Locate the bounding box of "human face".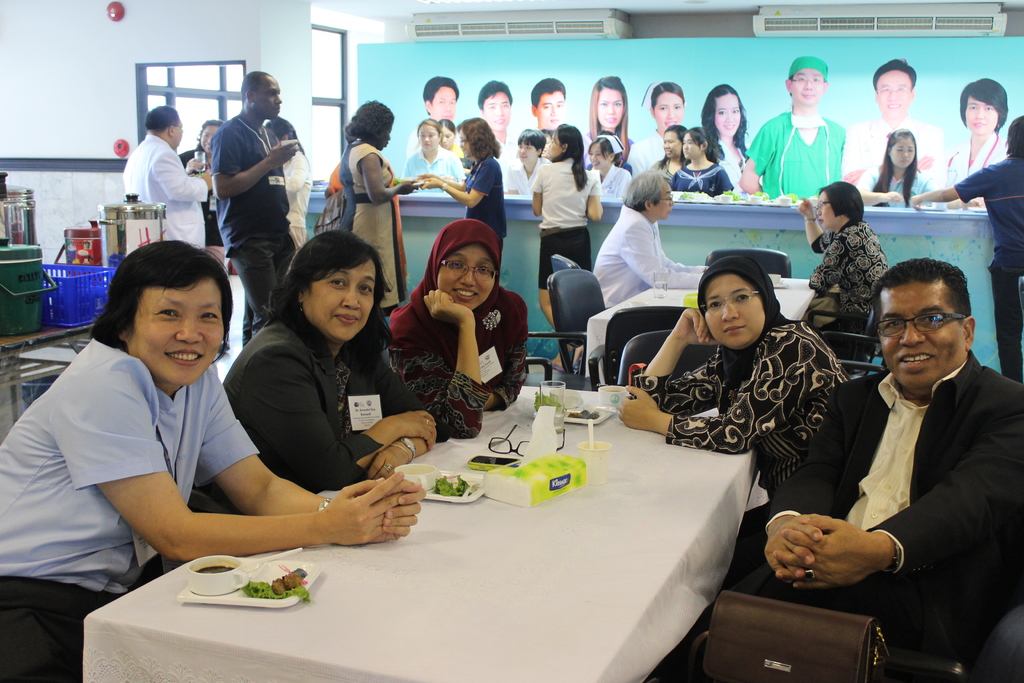
Bounding box: bbox=(876, 68, 915, 119).
